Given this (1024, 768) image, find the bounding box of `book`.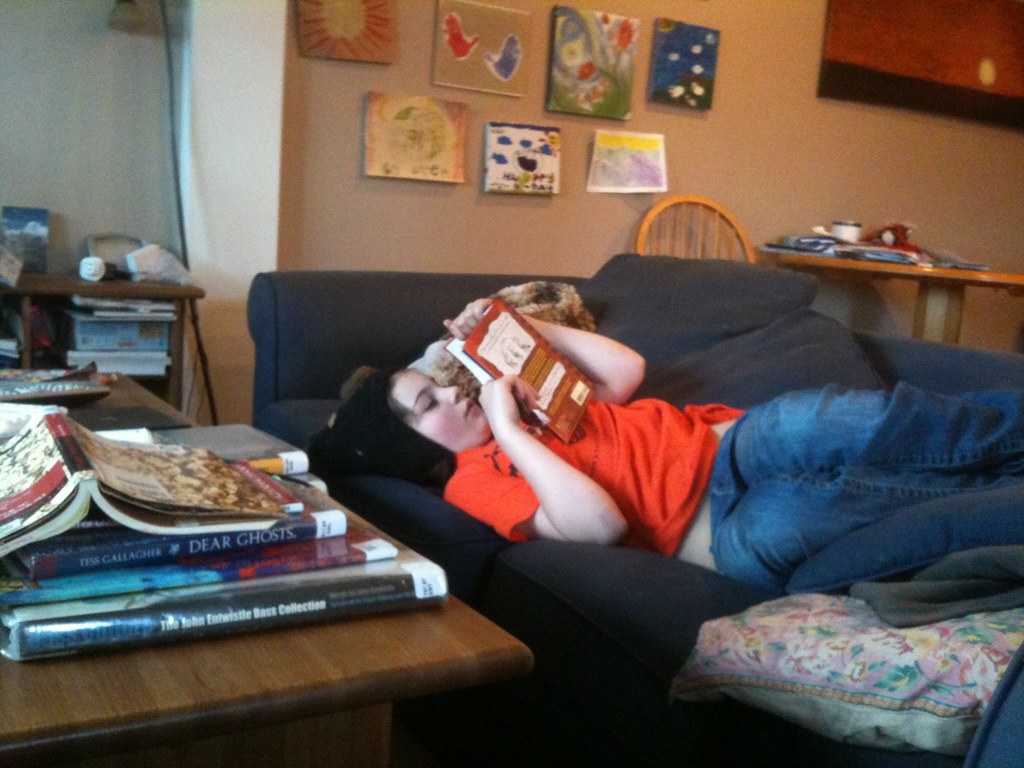
BBox(440, 301, 599, 450).
